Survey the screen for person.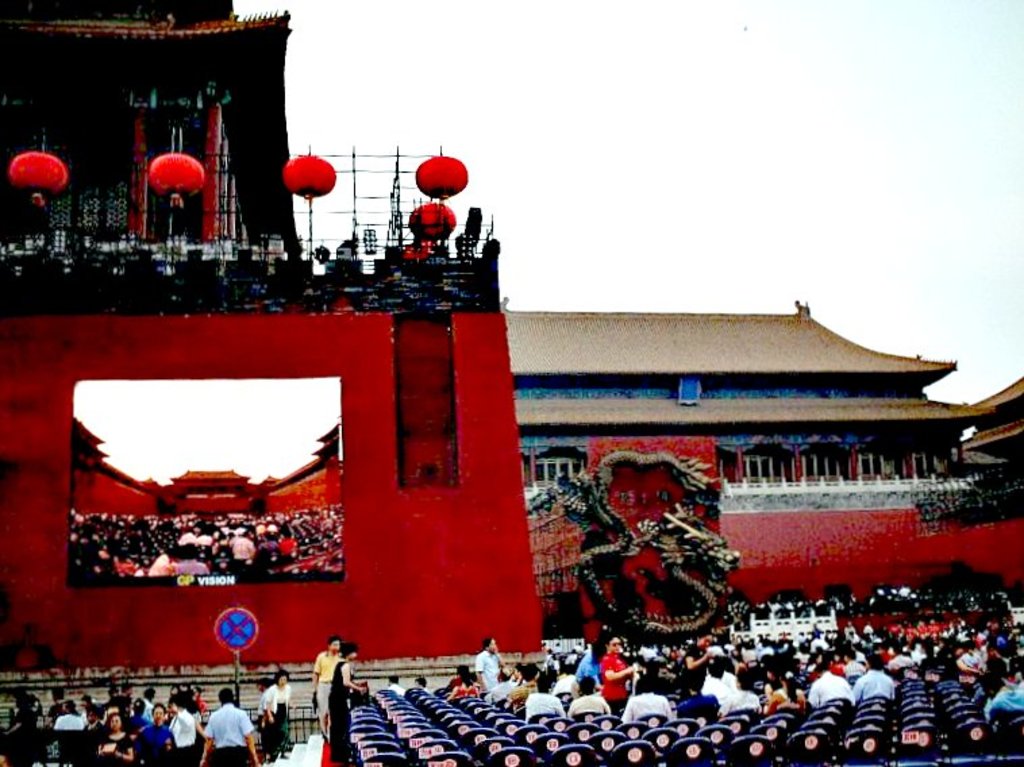
Survey found: crop(312, 629, 342, 729).
